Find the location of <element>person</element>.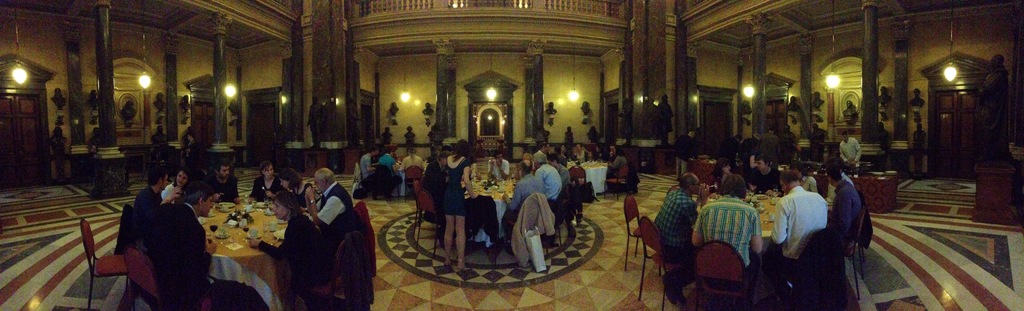
Location: crop(247, 160, 284, 200).
